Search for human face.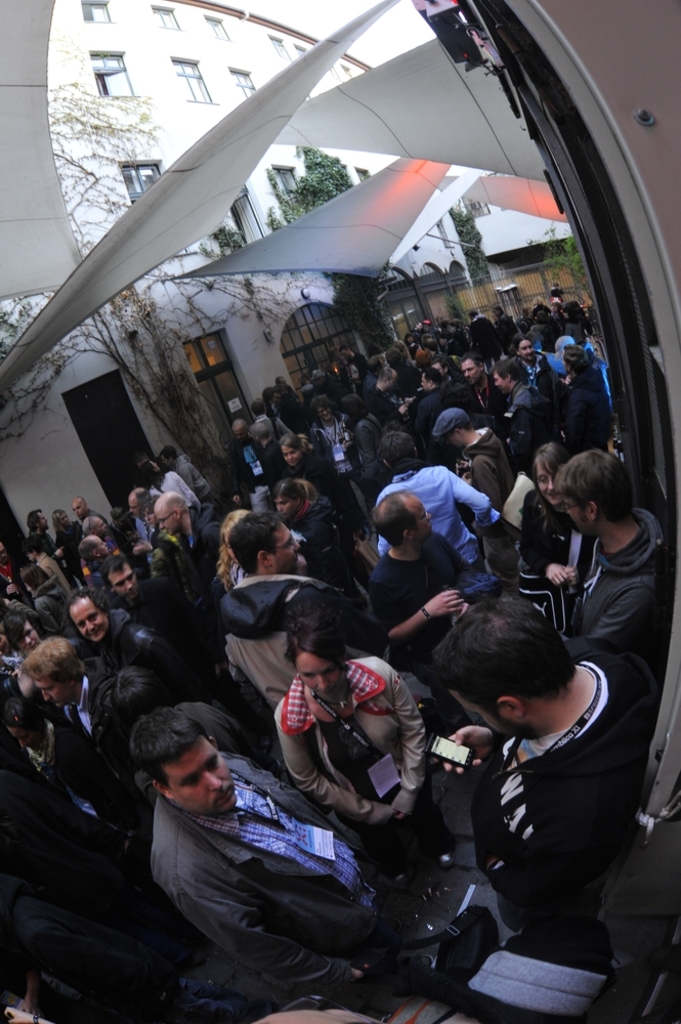
Found at bbox=[298, 655, 342, 703].
